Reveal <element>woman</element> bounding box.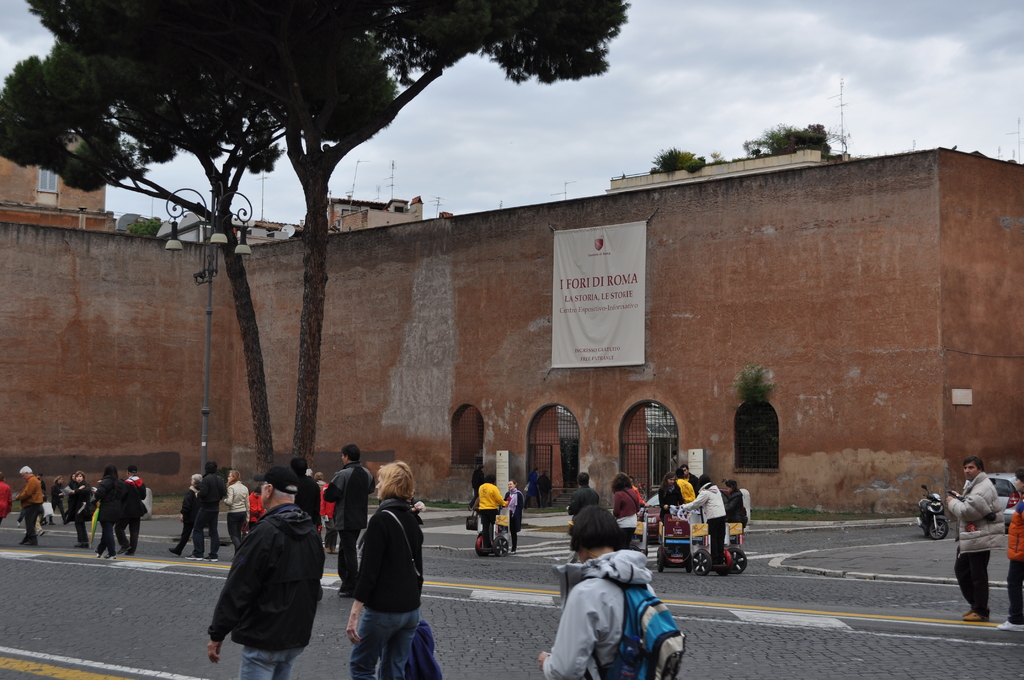
Revealed: <bbox>483, 468, 501, 551</bbox>.
